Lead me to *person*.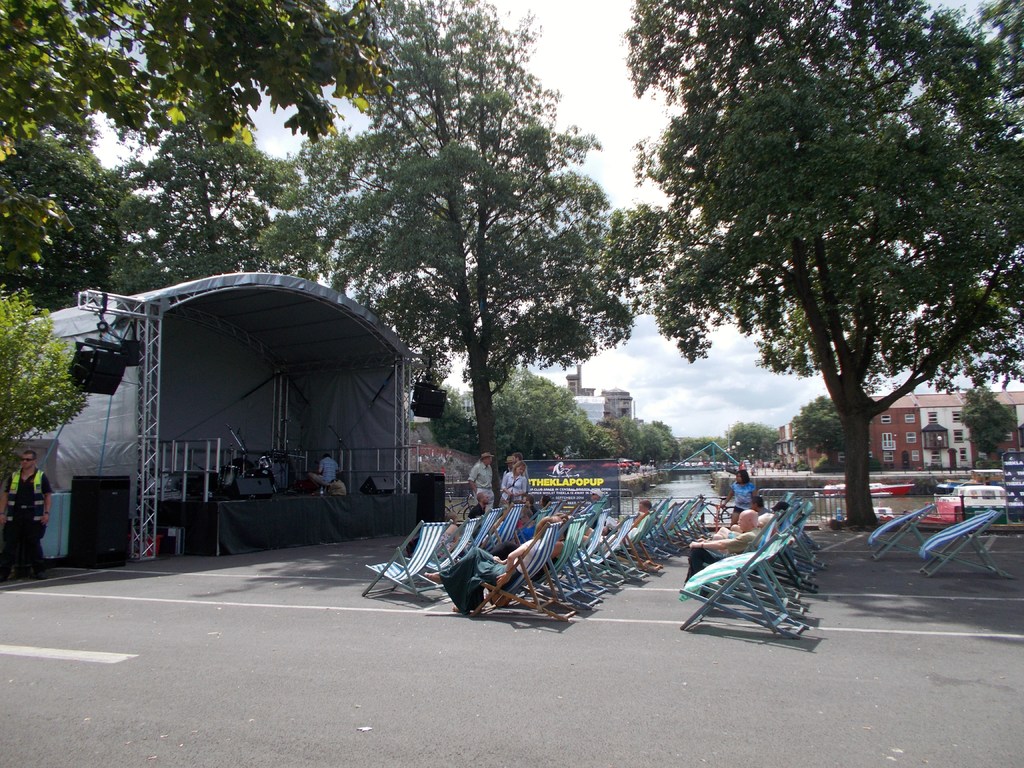
Lead to (683,509,764,596).
